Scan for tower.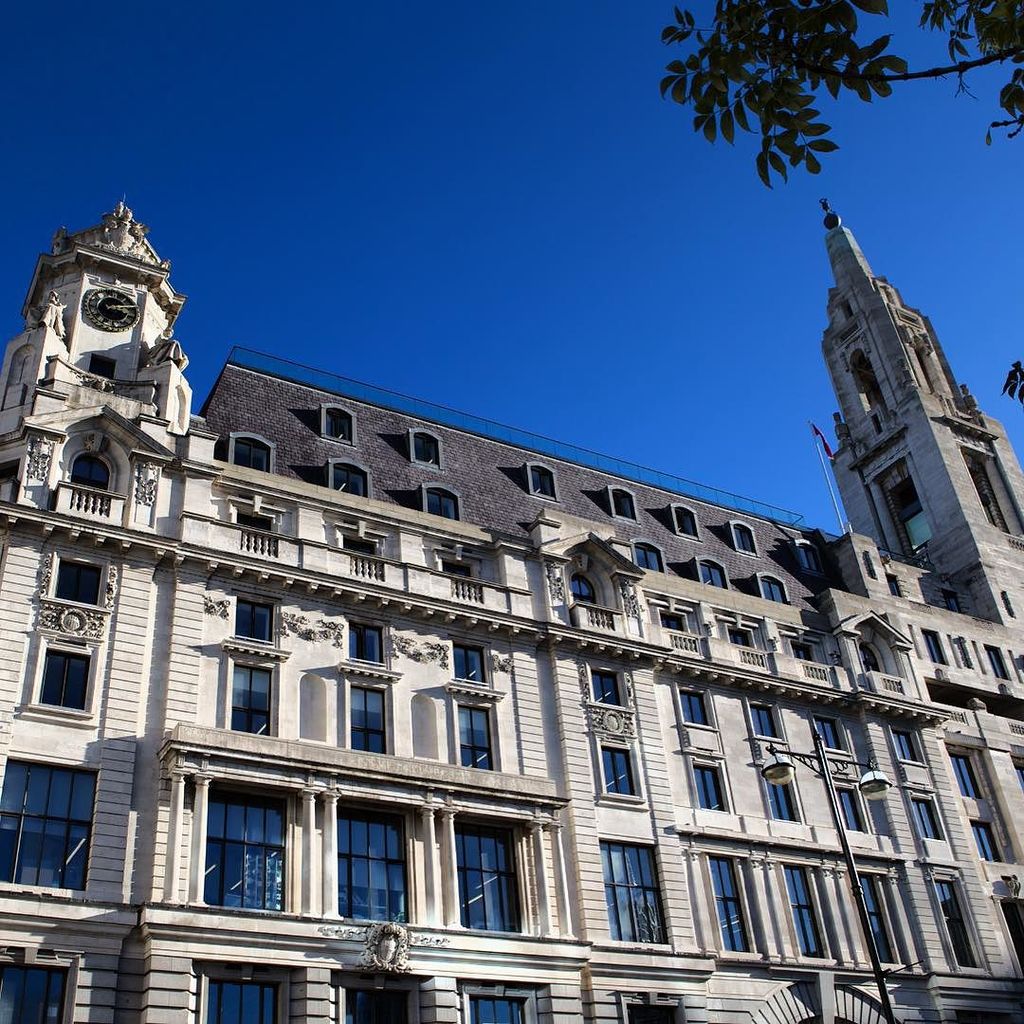
Scan result: bbox(811, 199, 1023, 629).
